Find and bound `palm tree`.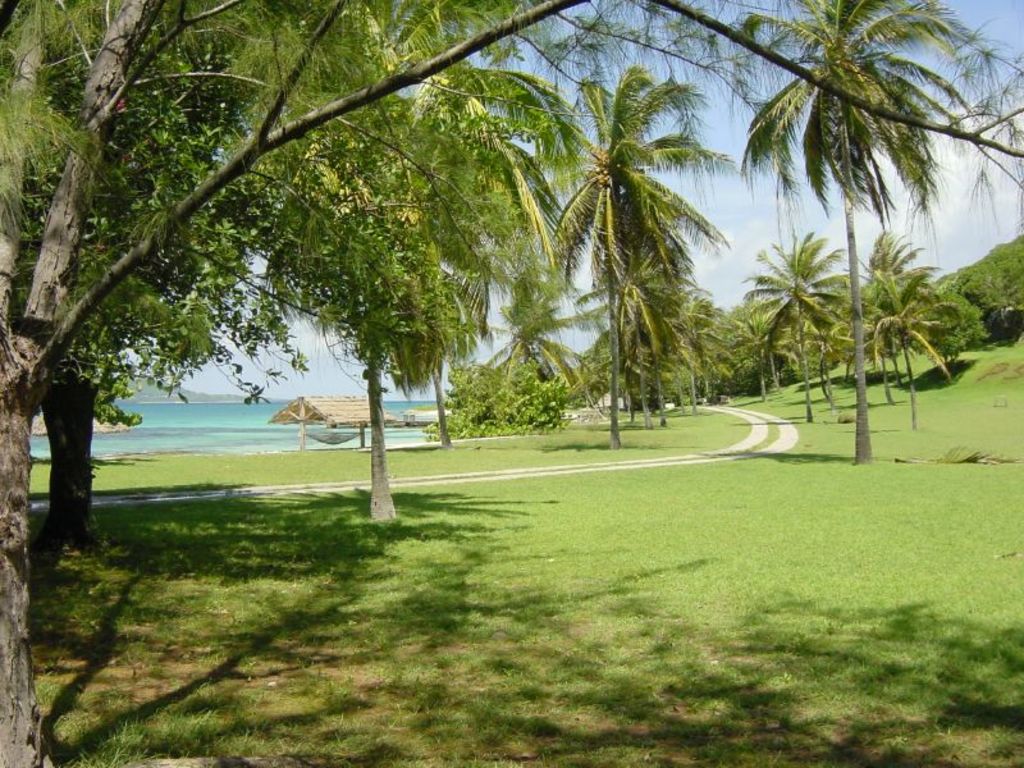
Bound: [577,246,705,389].
